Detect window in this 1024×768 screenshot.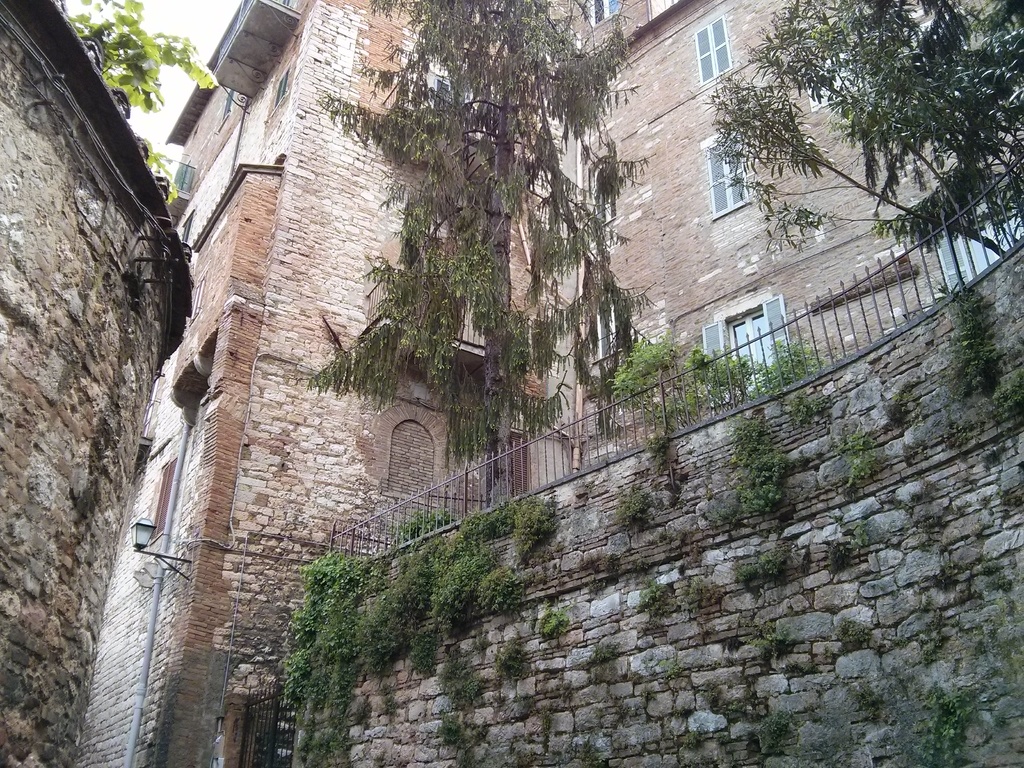
Detection: <bbox>931, 176, 1023, 294</bbox>.
